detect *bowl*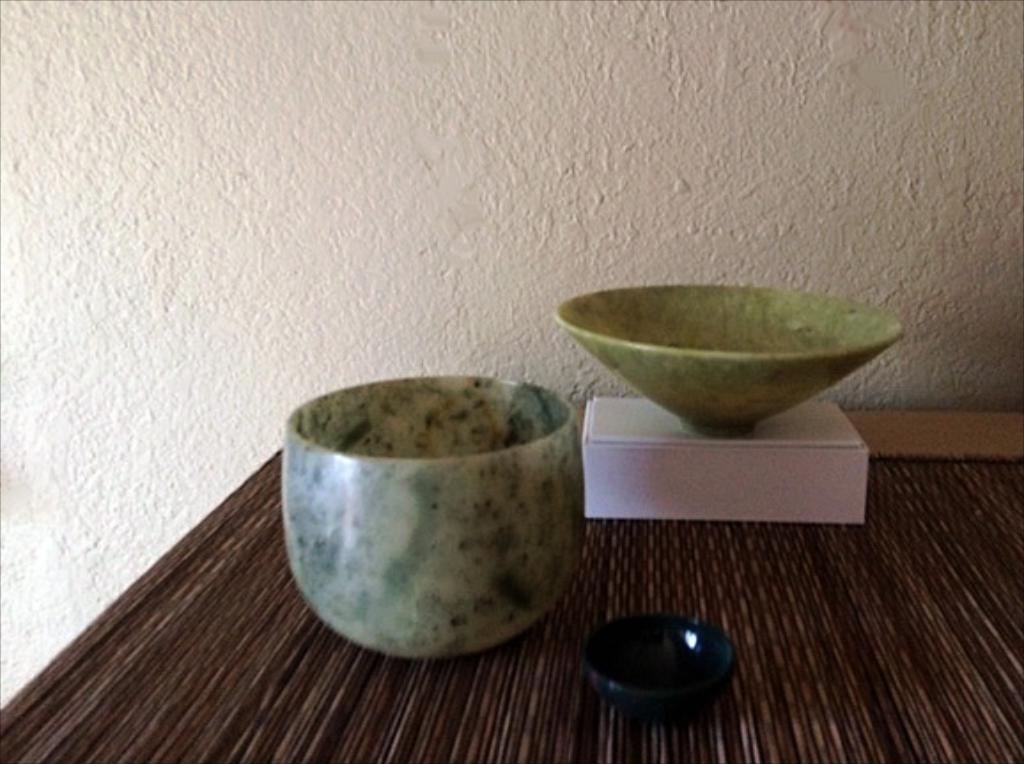
bbox=[565, 608, 732, 723]
